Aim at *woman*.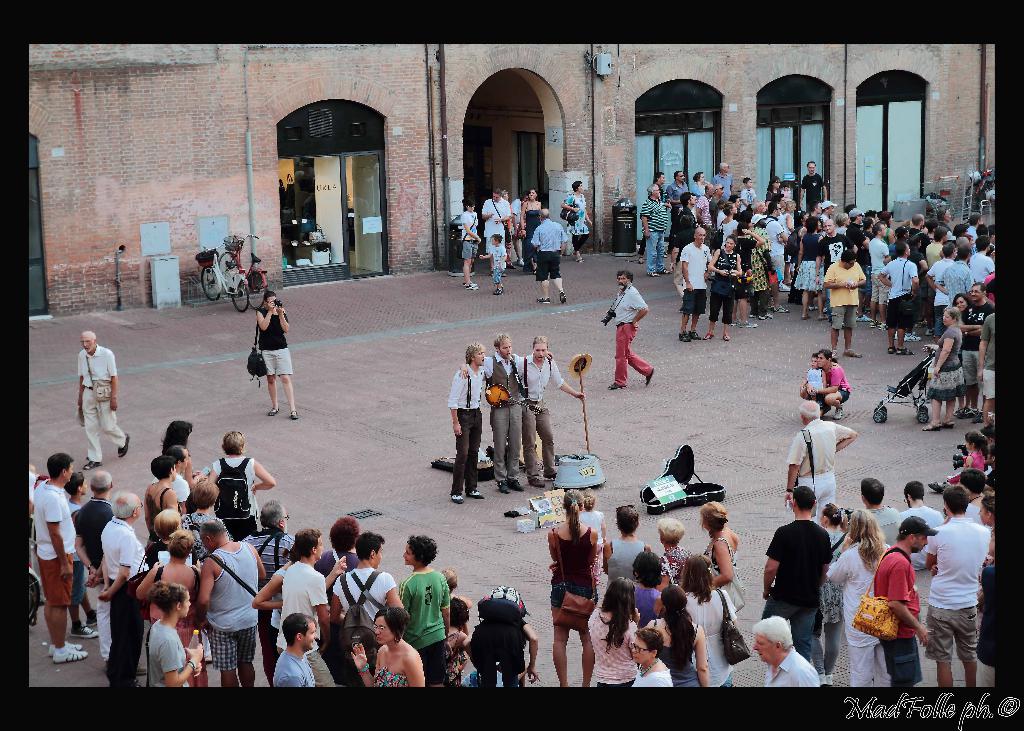
Aimed at Rect(773, 490, 859, 682).
